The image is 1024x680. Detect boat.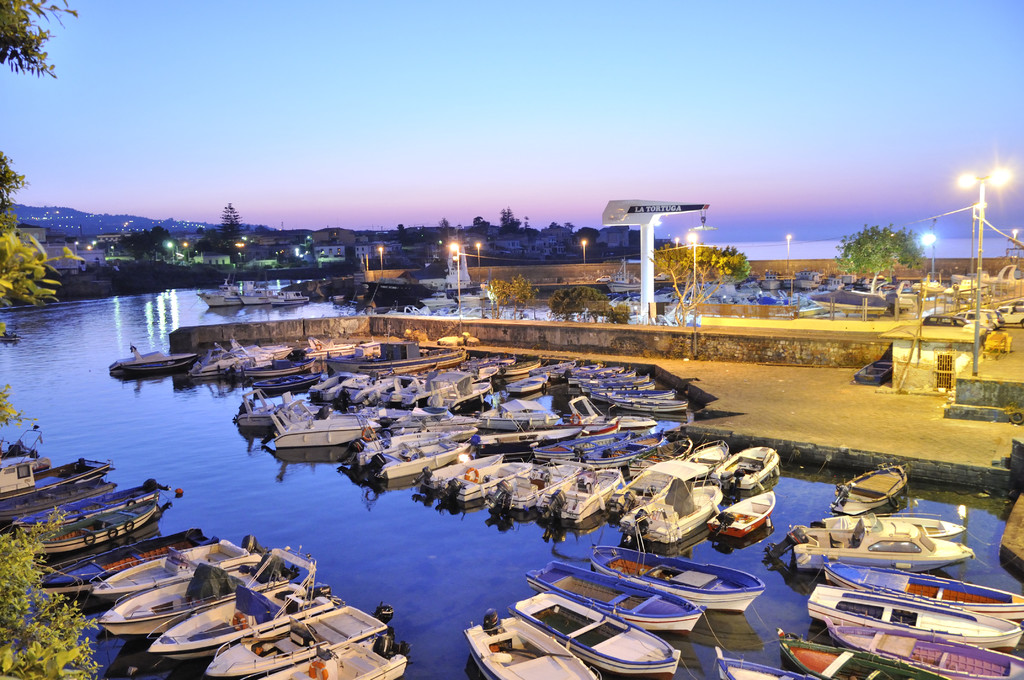
Detection: pyautogui.locateOnScreen(775, 627, 952, 679).
